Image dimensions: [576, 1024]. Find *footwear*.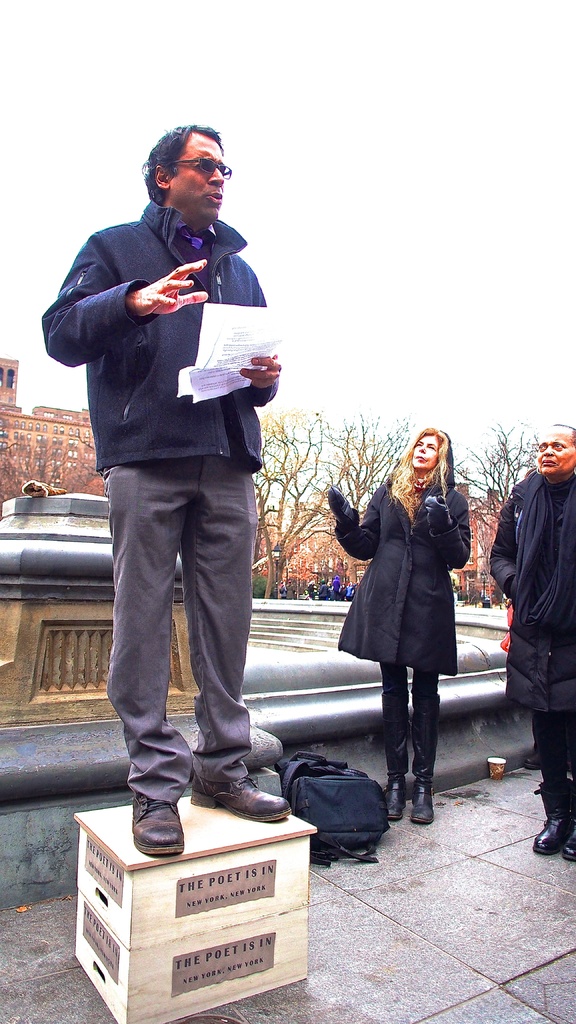
[566,830,575,862].
